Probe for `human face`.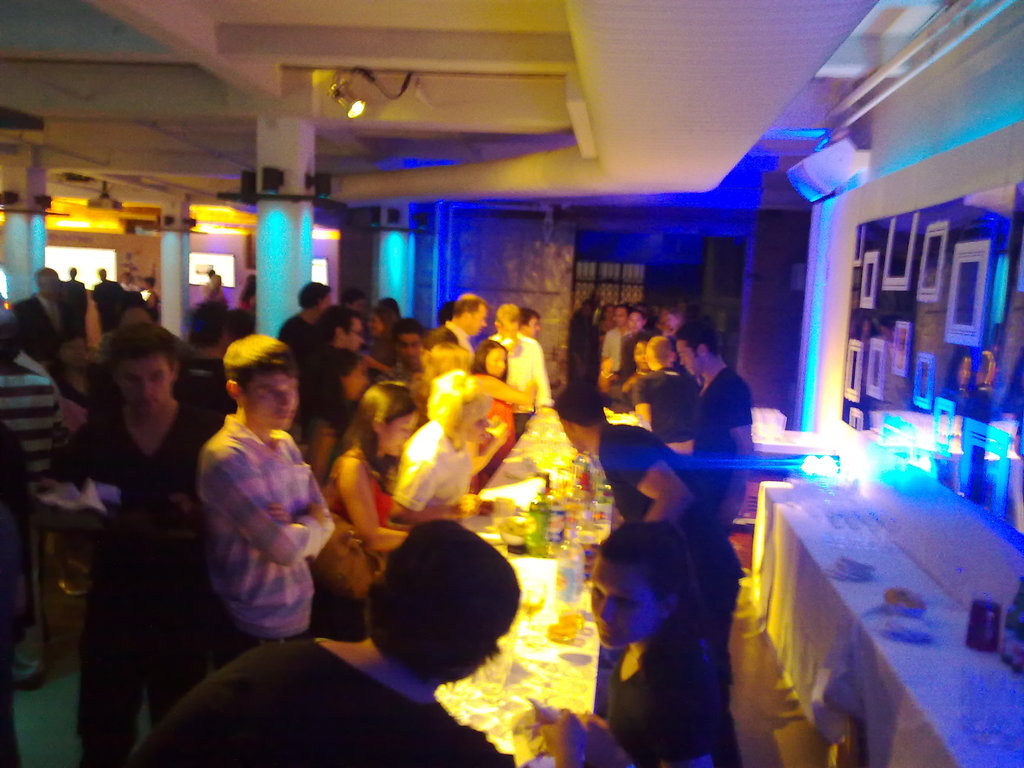
Probe result: <box>605,310,614,324</box>.
